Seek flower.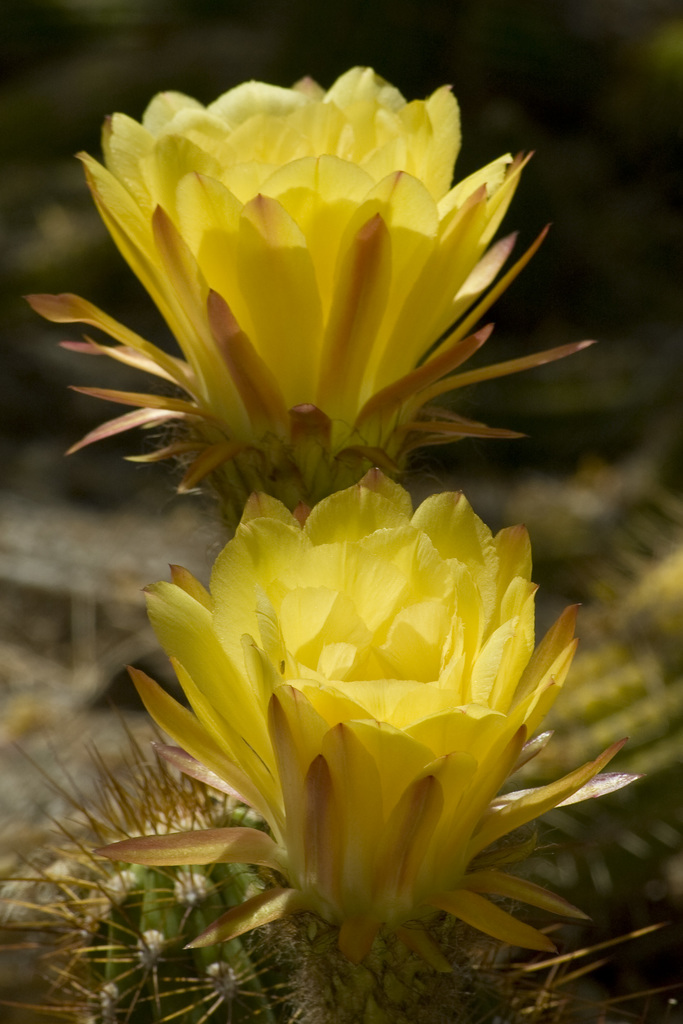
(x1=10, y1=67, x2=598, y2=513).
